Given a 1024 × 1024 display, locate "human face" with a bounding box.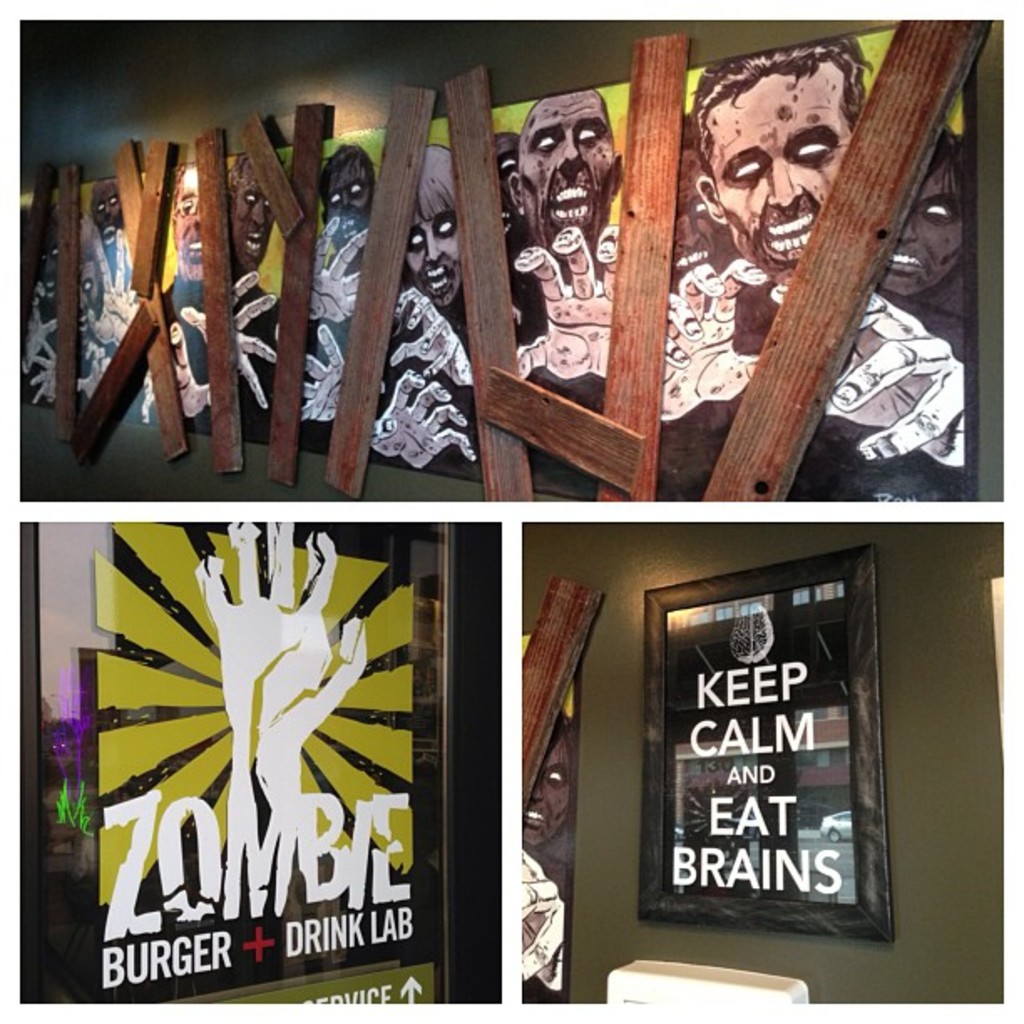
Located: (left=171, top=161, right=201, bottom=278).
